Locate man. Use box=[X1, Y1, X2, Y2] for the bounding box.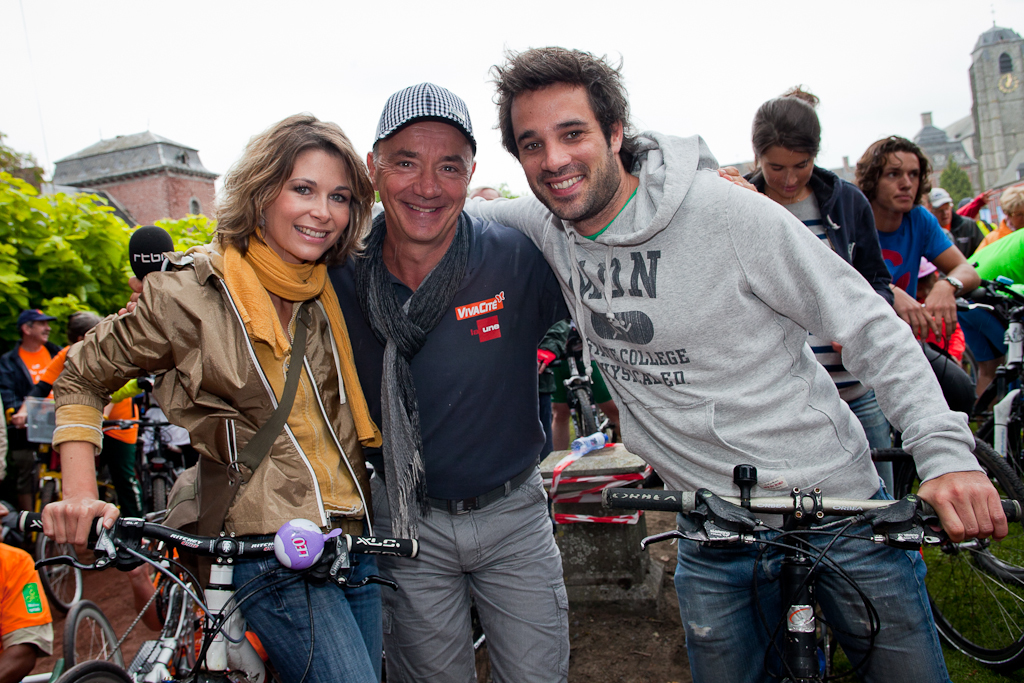
box=[917, 184, 988, 262].
